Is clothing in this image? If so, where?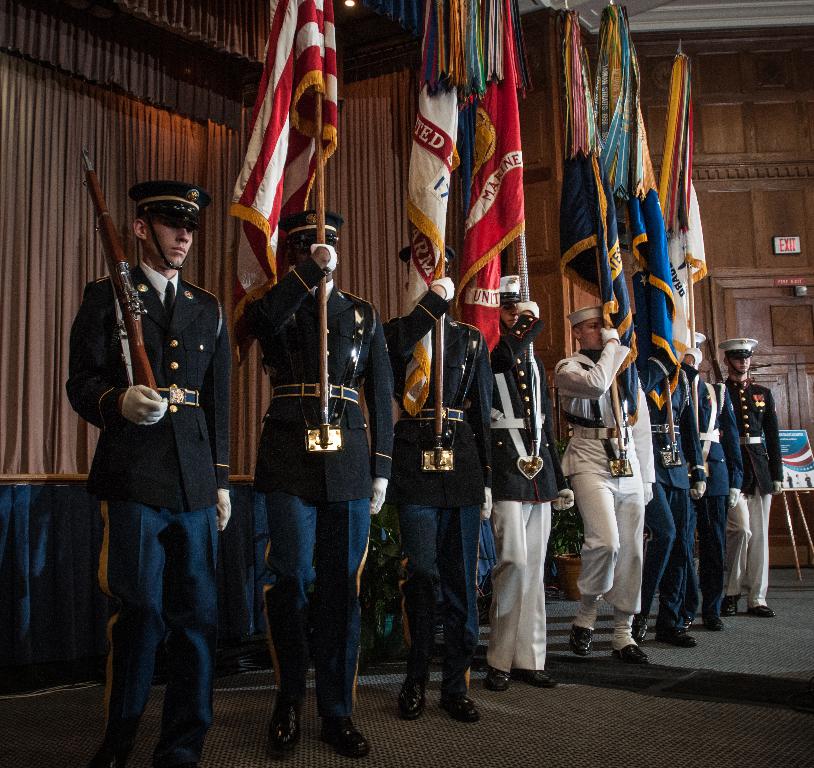
Yes, at [left=478, top=310, right=571, bottom=668].
